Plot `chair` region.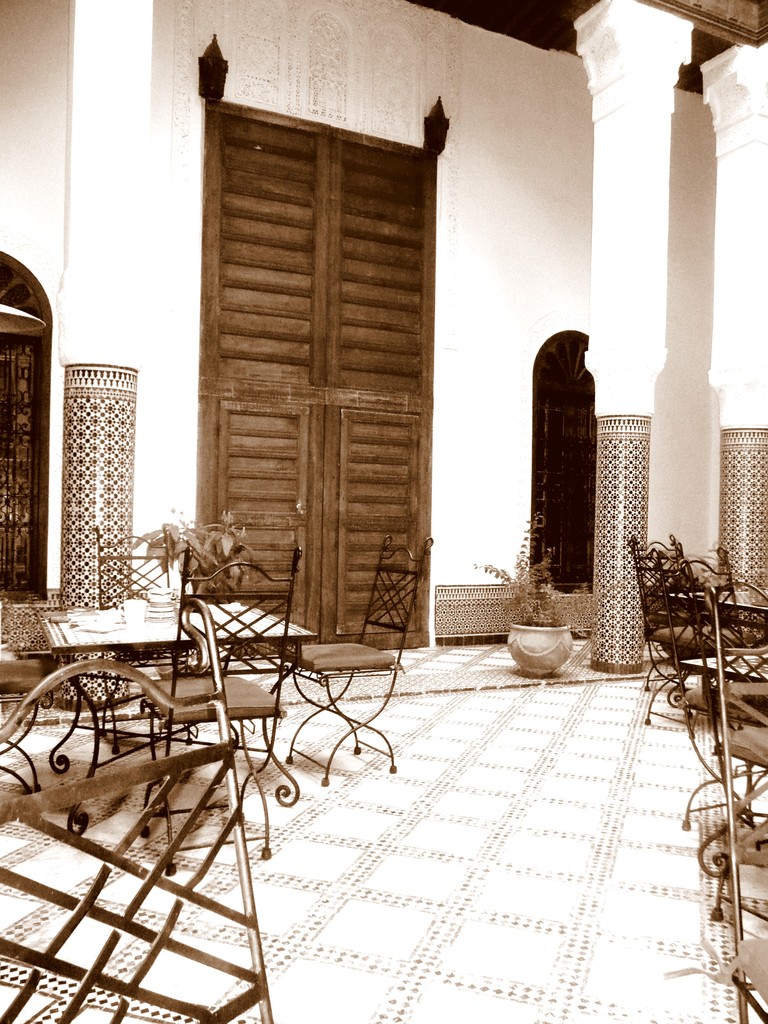
Plotted at x1=88 y1=520 x2=184 y2=764.
